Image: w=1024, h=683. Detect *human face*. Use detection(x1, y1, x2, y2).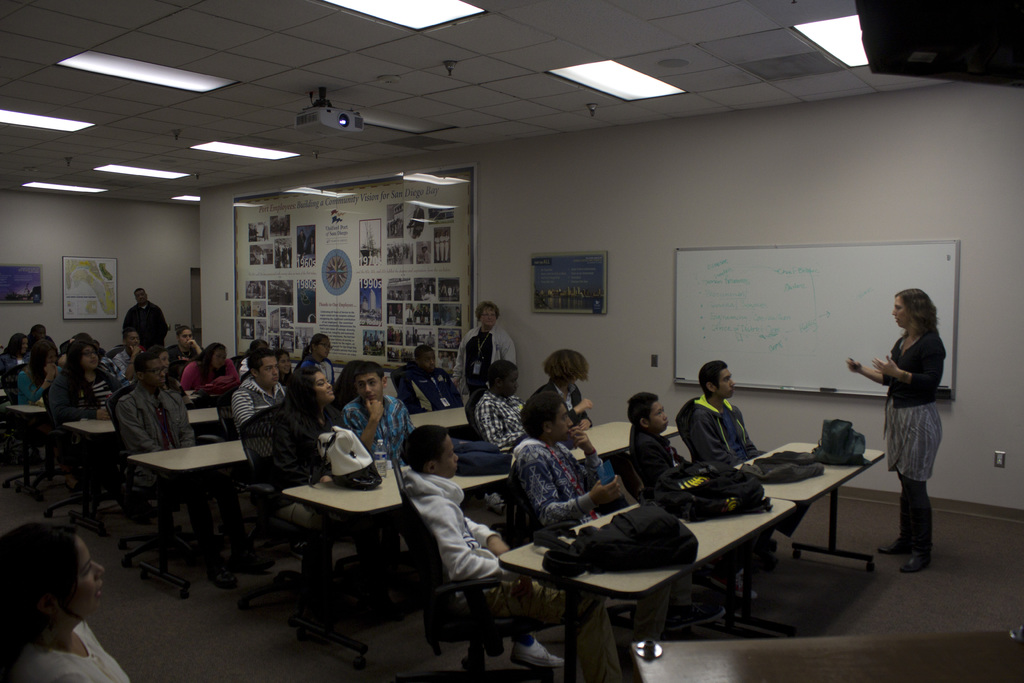
detection(553, 406, 571, 441).
